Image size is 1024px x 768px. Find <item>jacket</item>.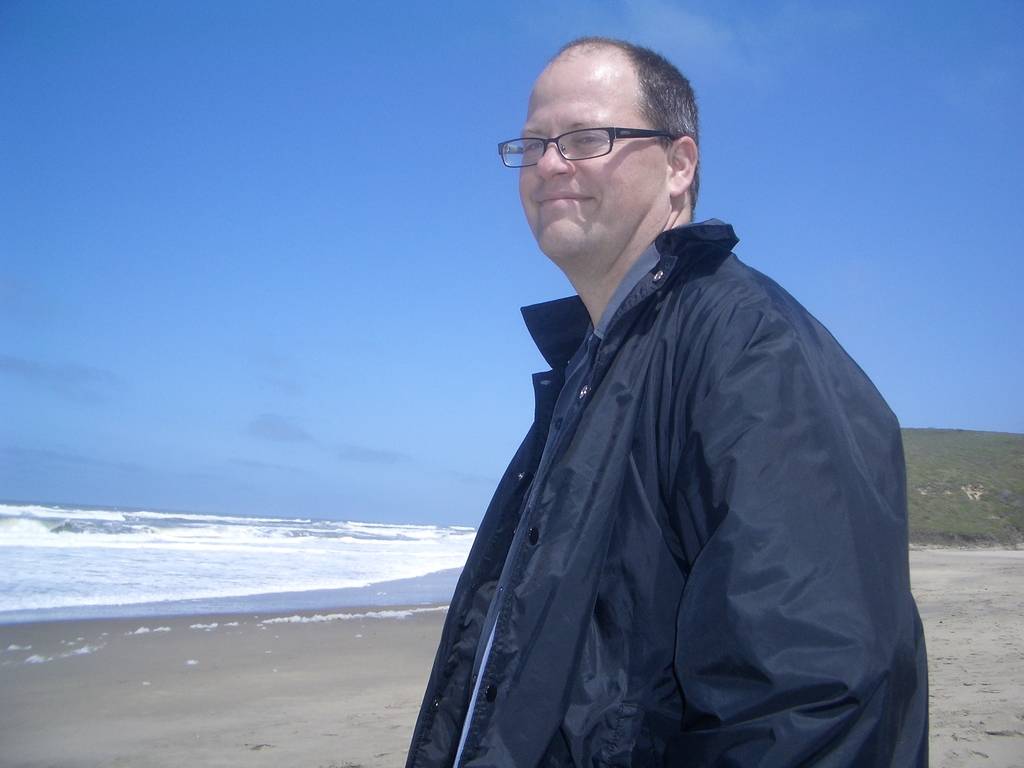
x1=428, y1=138, x2=921, y2=767.
